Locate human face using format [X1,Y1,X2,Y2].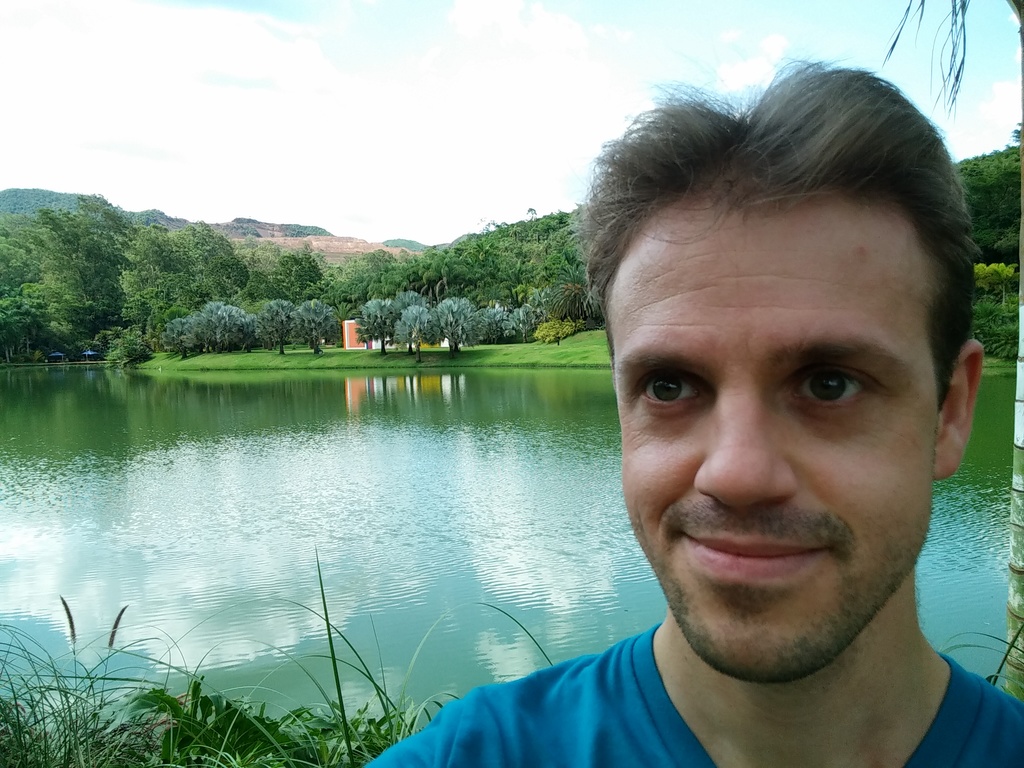
[608,229,944,666].
